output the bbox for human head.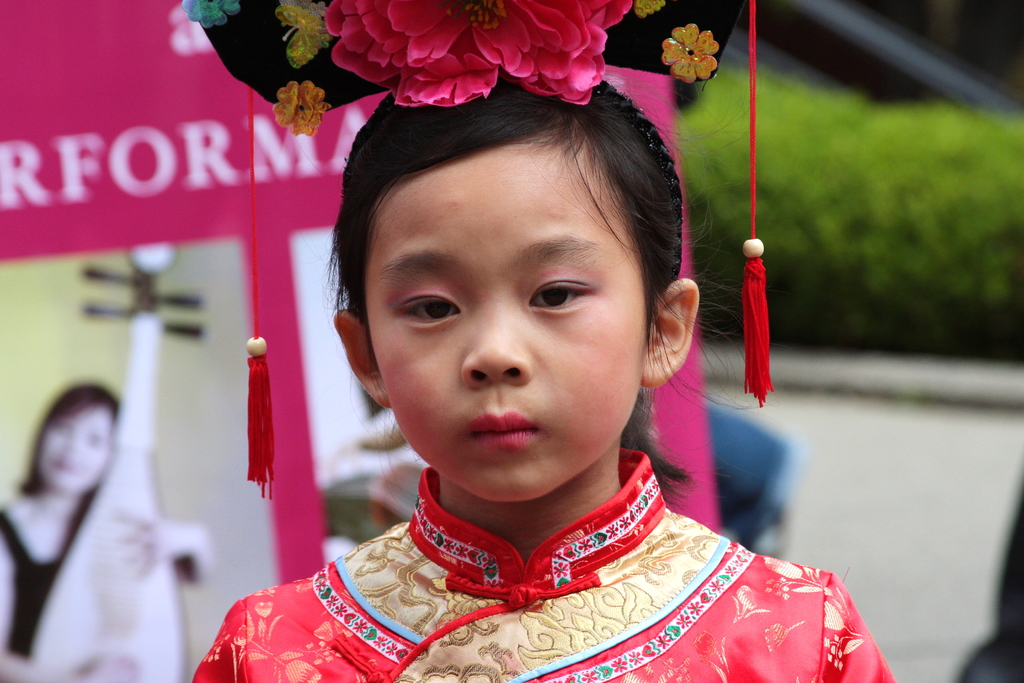
{"left": 19, "top": 378, "right": 114, "bottom": 498}.
